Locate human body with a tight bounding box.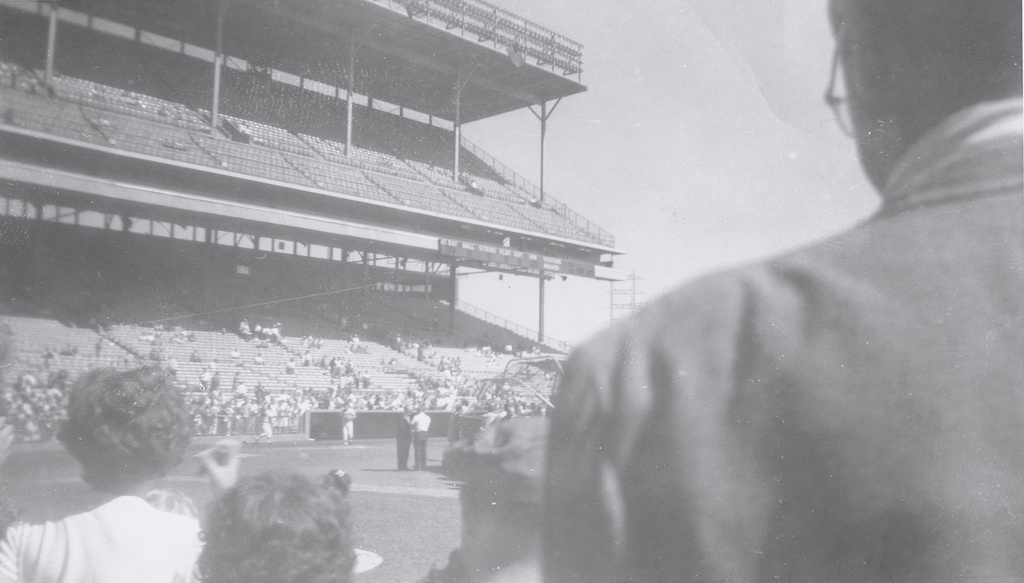
box(422, 415, 566, 582).
